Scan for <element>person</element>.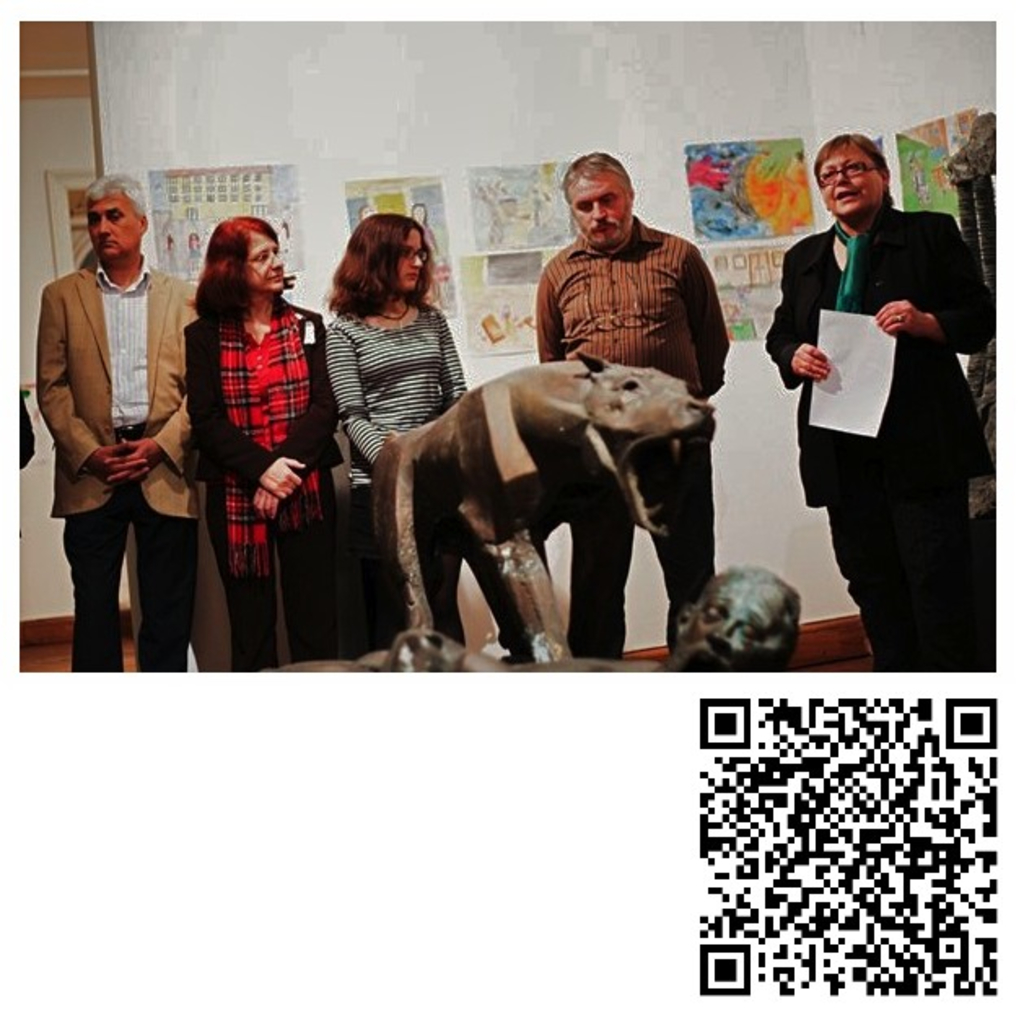
Scan result: box=[37, 169, 203, 669].
